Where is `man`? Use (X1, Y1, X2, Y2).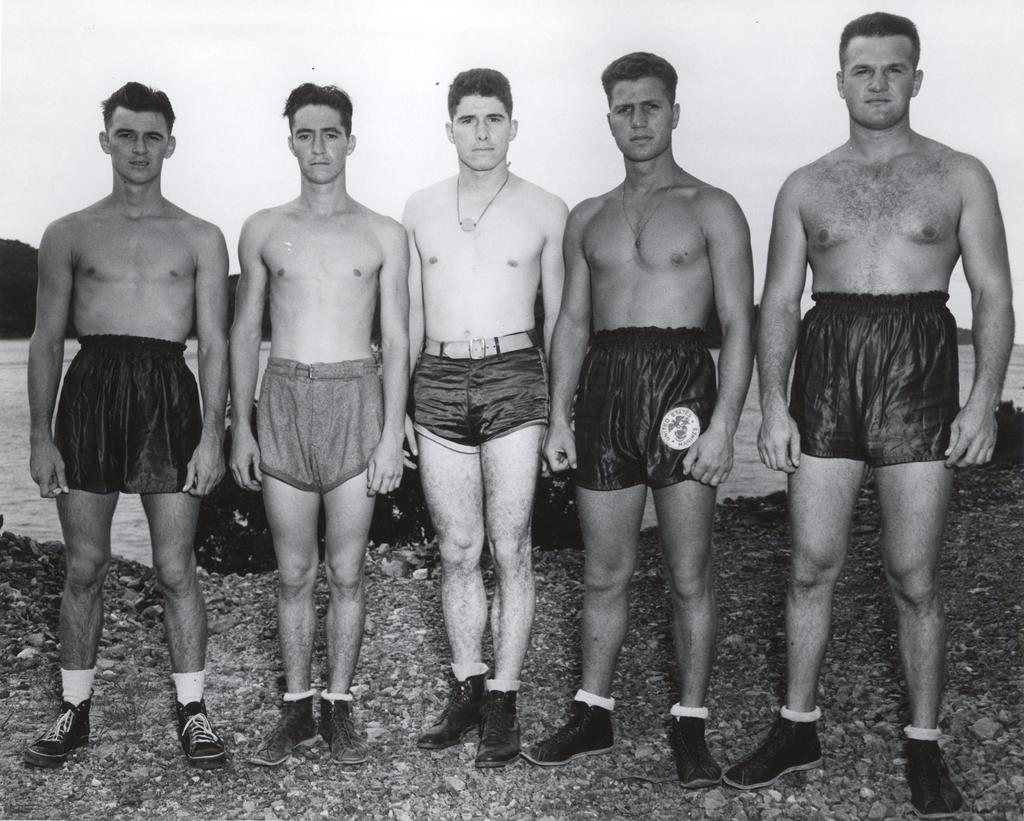
(520, 51, 753, 790).
